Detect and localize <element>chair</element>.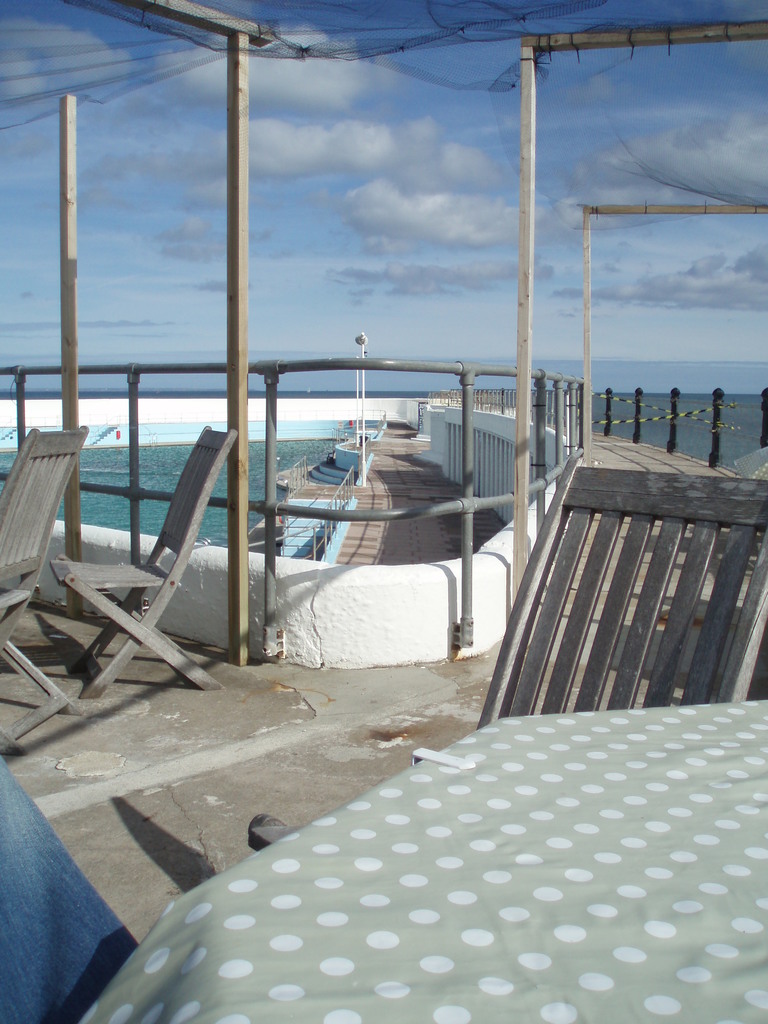
Localized at 478:454:767:728.
